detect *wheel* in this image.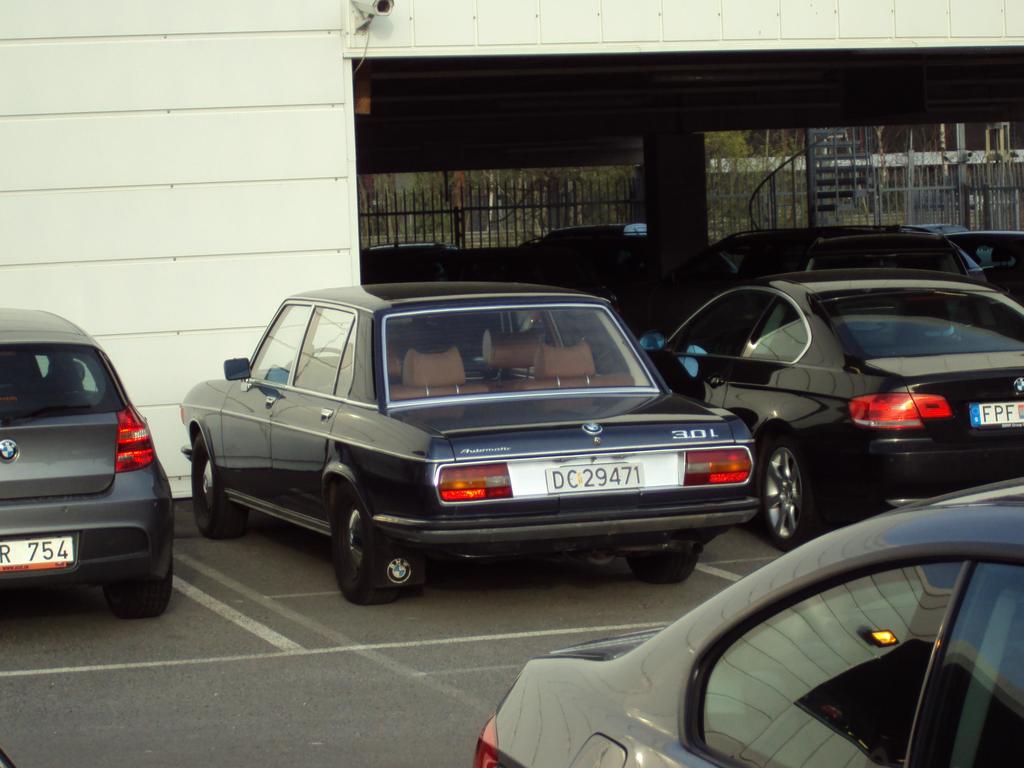
Detection: x1=760 y1=434 x2=819 y2=556.
